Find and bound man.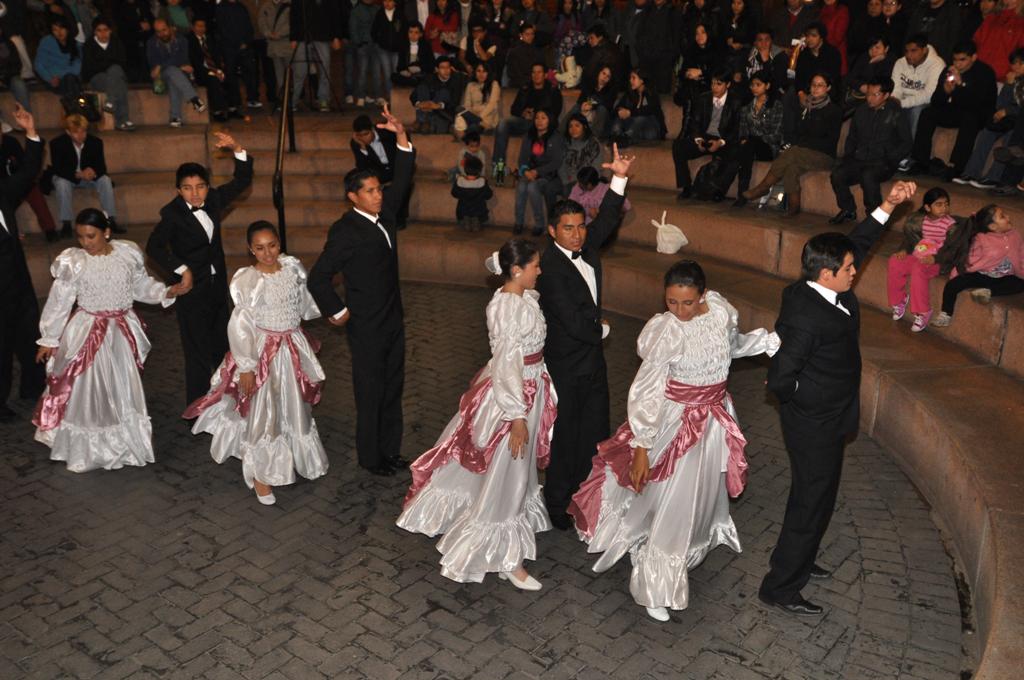
Bound: left=351, top=119, right=416, bottom=226.
